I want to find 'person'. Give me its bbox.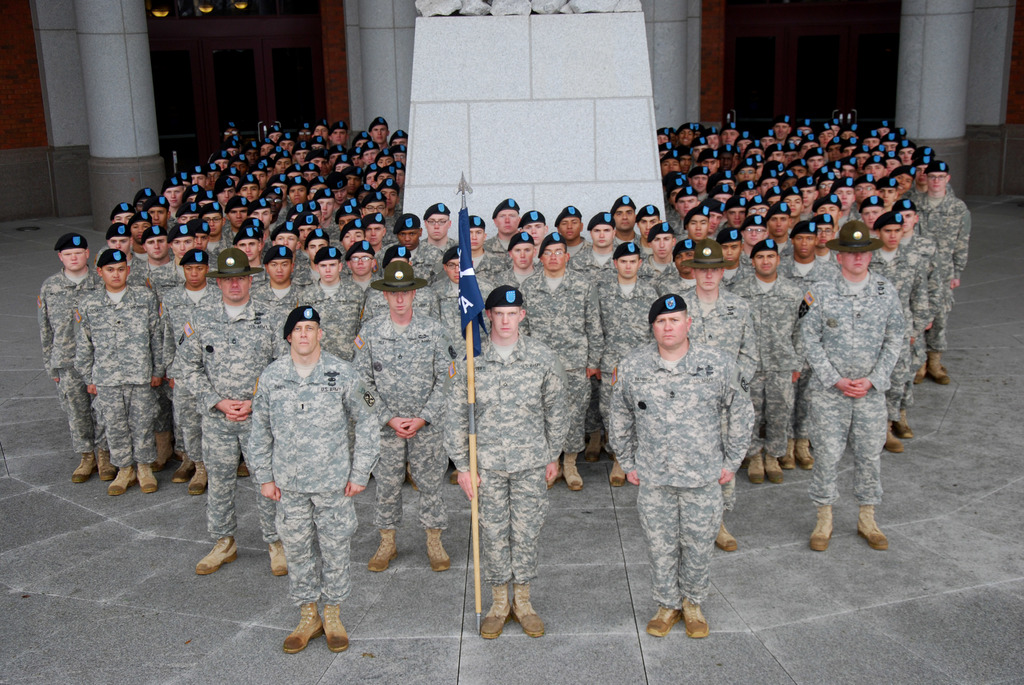
<region>168, 246, 289, 575</region>.
